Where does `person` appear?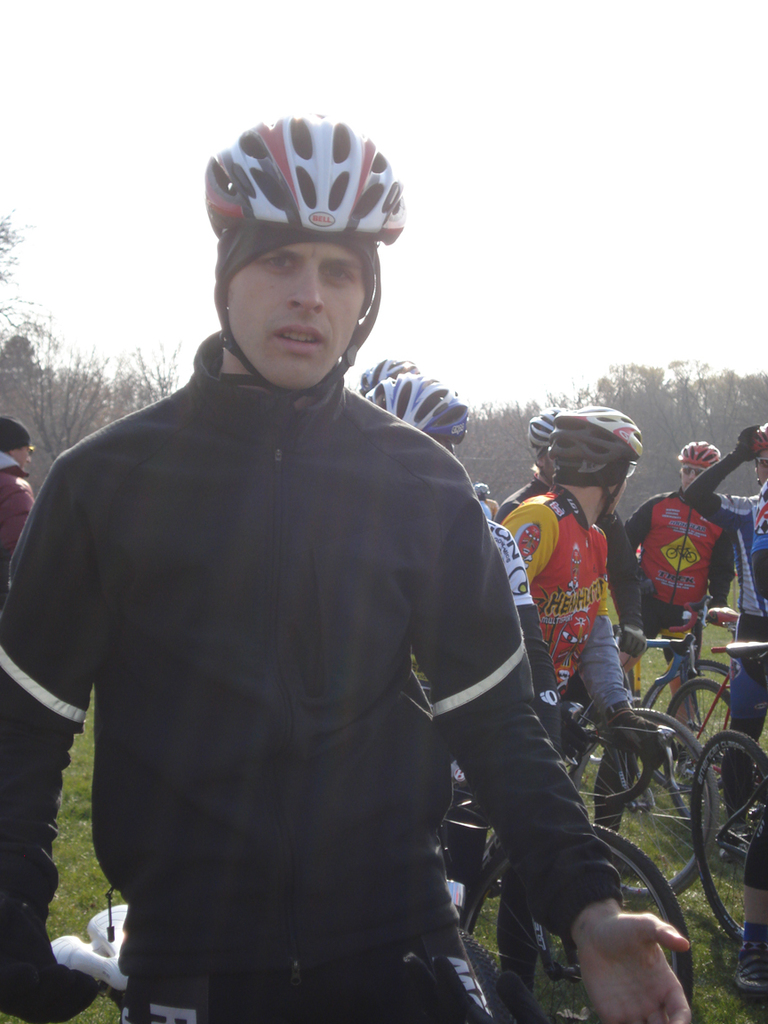
Appears at rect(504, 405, 645, 992).
